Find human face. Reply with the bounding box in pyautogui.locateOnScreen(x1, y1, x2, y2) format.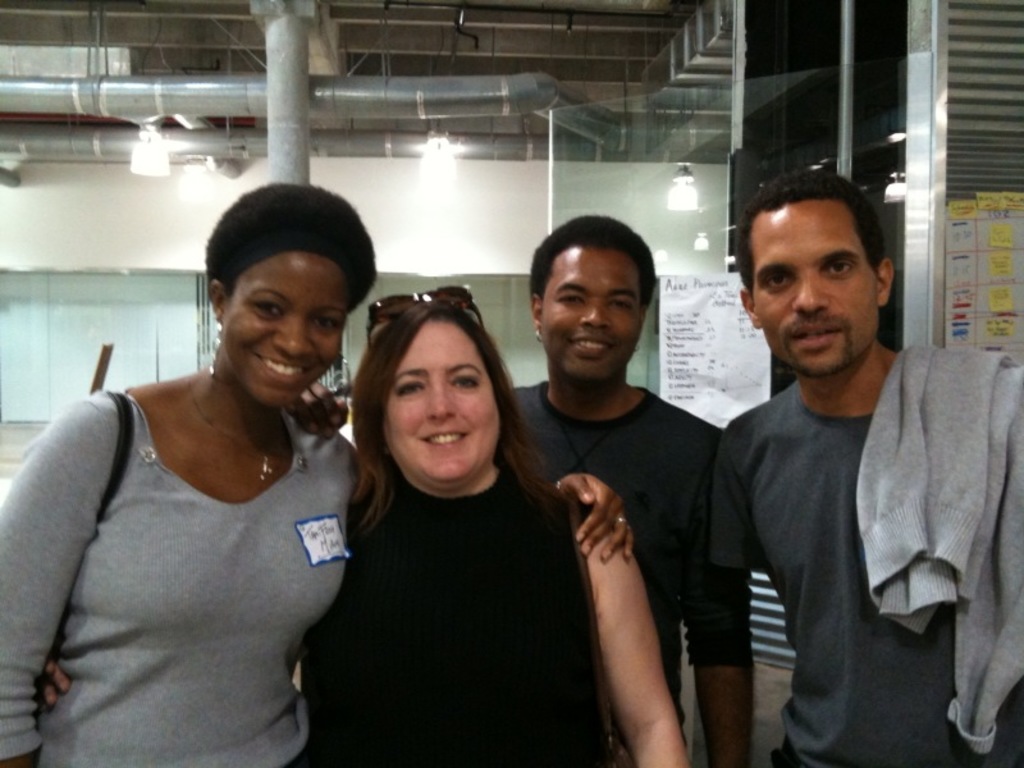
pyautogui.locateOnScreen(538, 247, 649, 383).
